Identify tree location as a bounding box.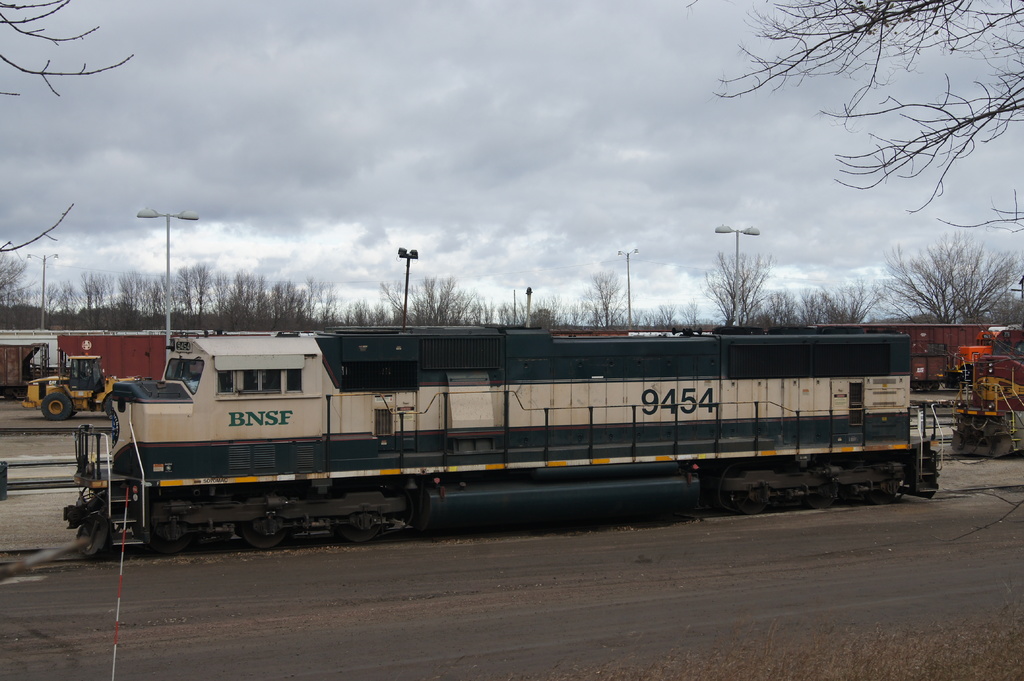
l=413, t=279, r=465, b=323.
